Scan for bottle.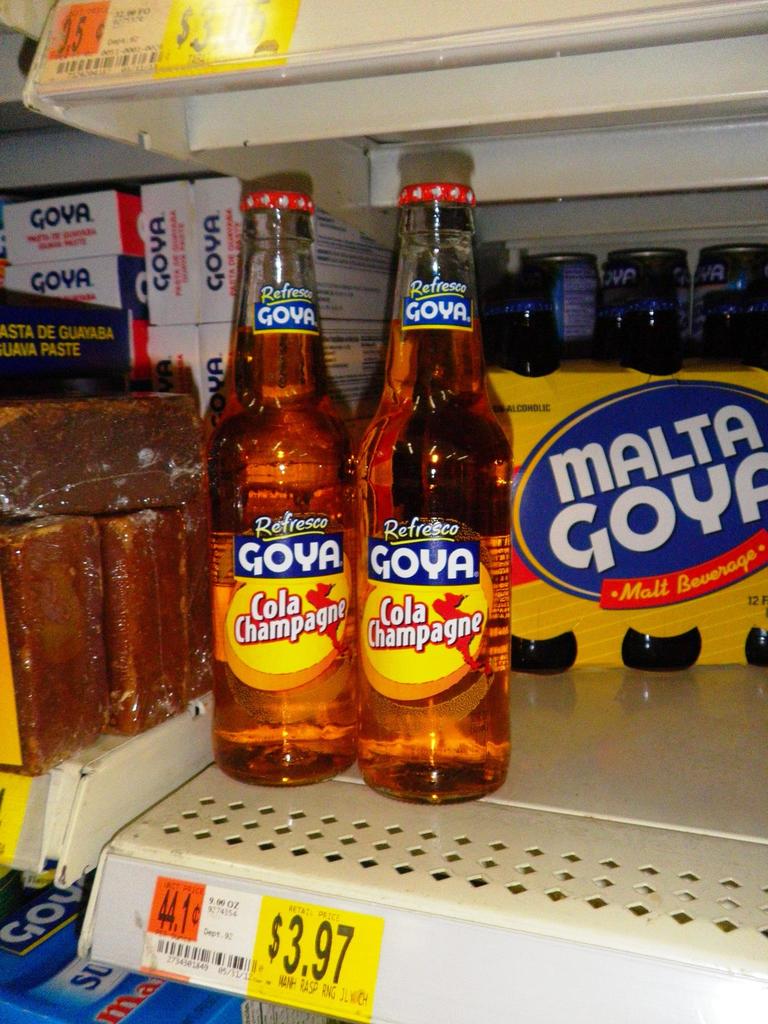
Scan result: {"x1": 360, "y1": 182, "x2": 514, "y2": 812}.
